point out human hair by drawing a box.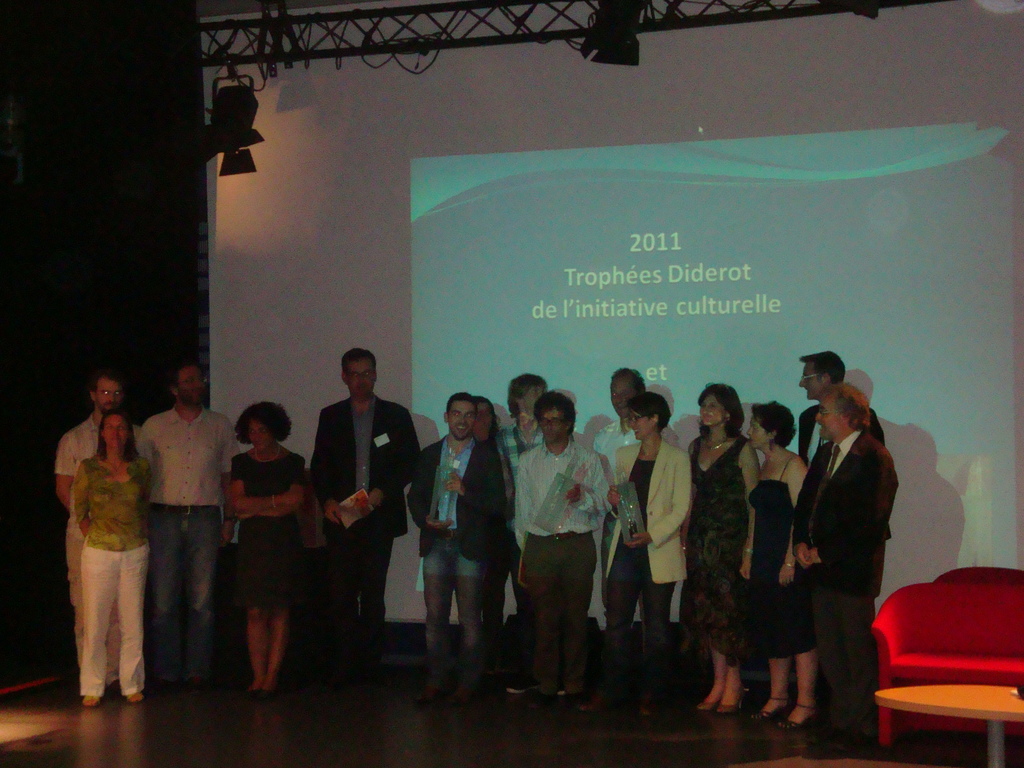
[left=506, top=370, right=547, bottom=419].
